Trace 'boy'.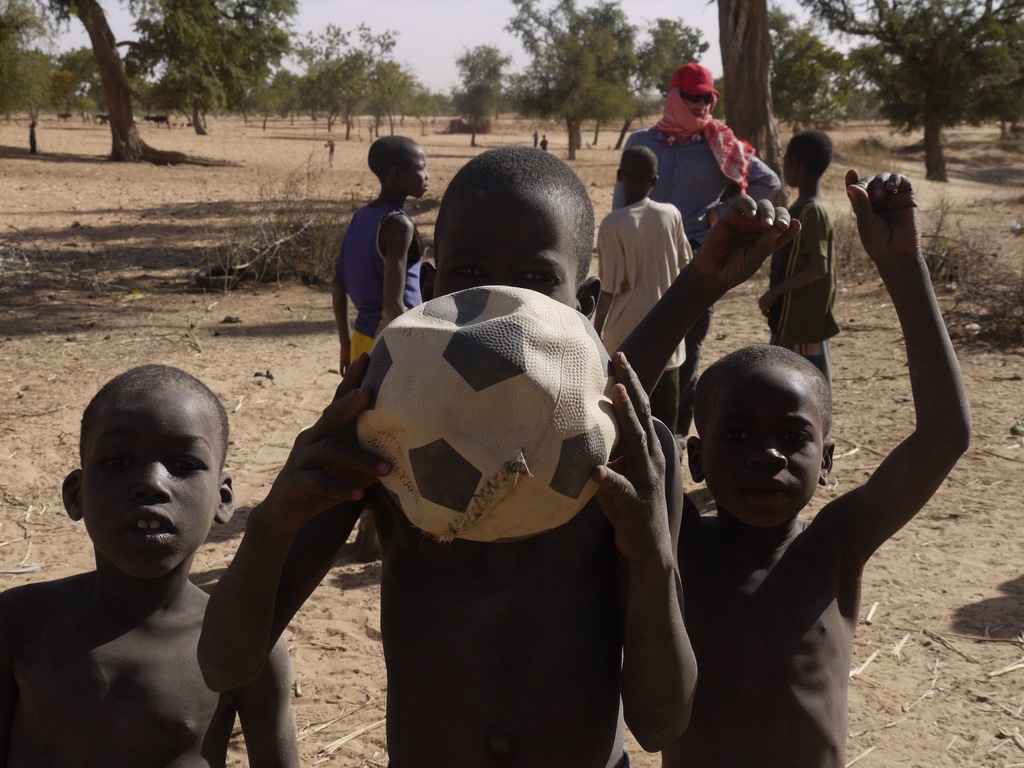
Traced to (197, 146, 697, 766).
